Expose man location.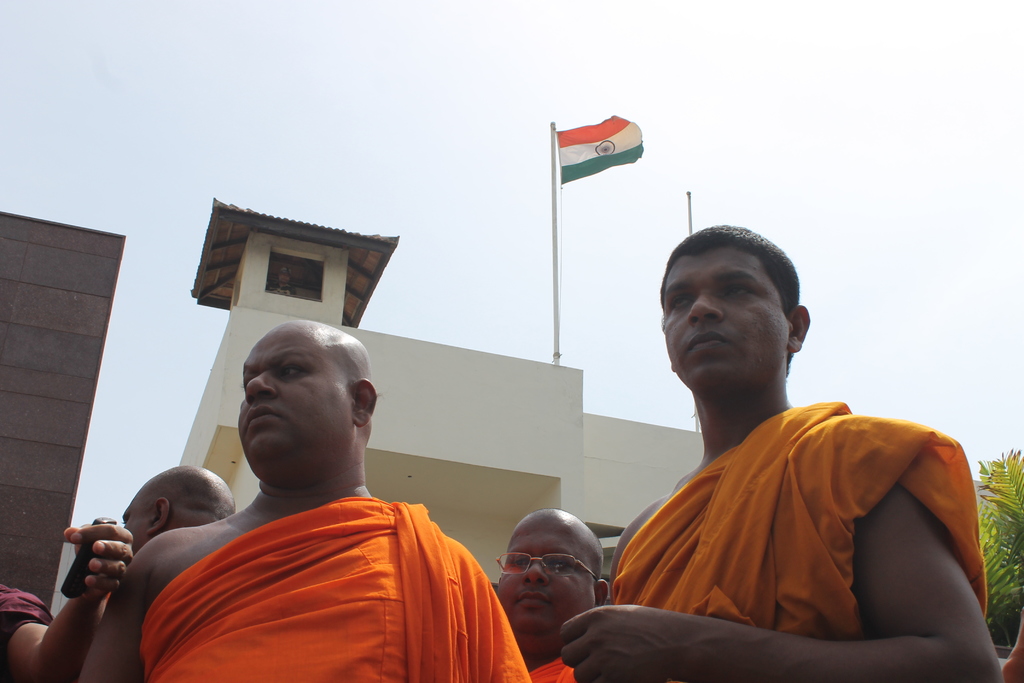
Exposed at [x1=554, y1=226, x2=1008, y2=682].
